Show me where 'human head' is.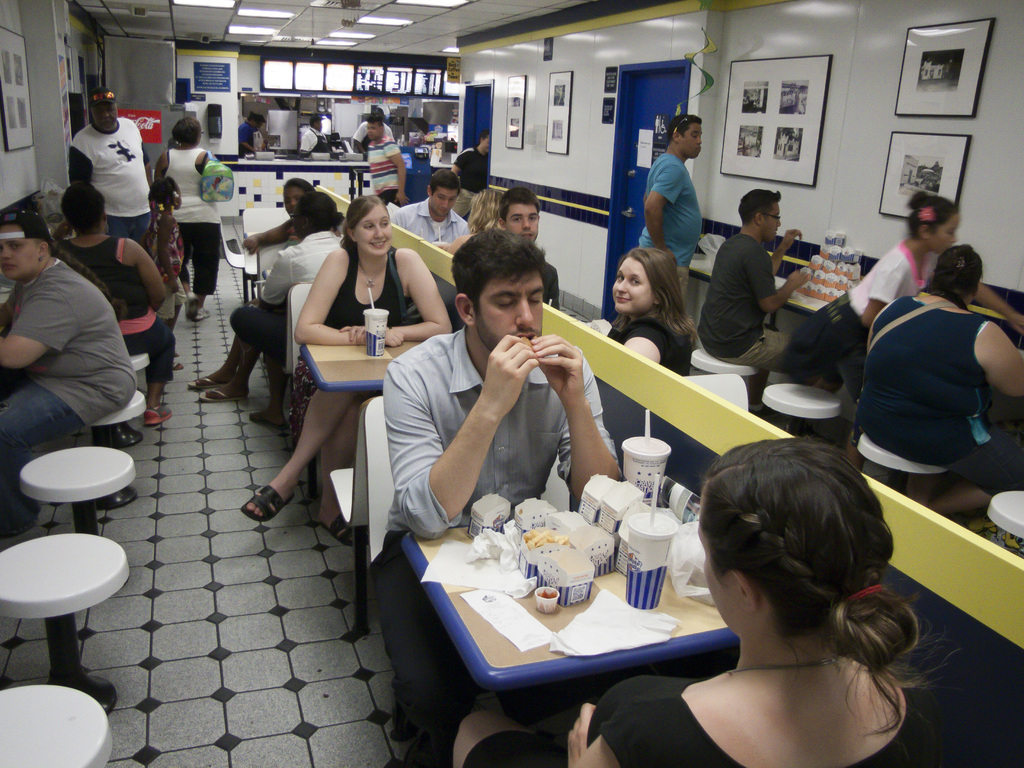
'human head' is at {"left": 86, "top": 87, "right": 118, "bottom": 130}.
